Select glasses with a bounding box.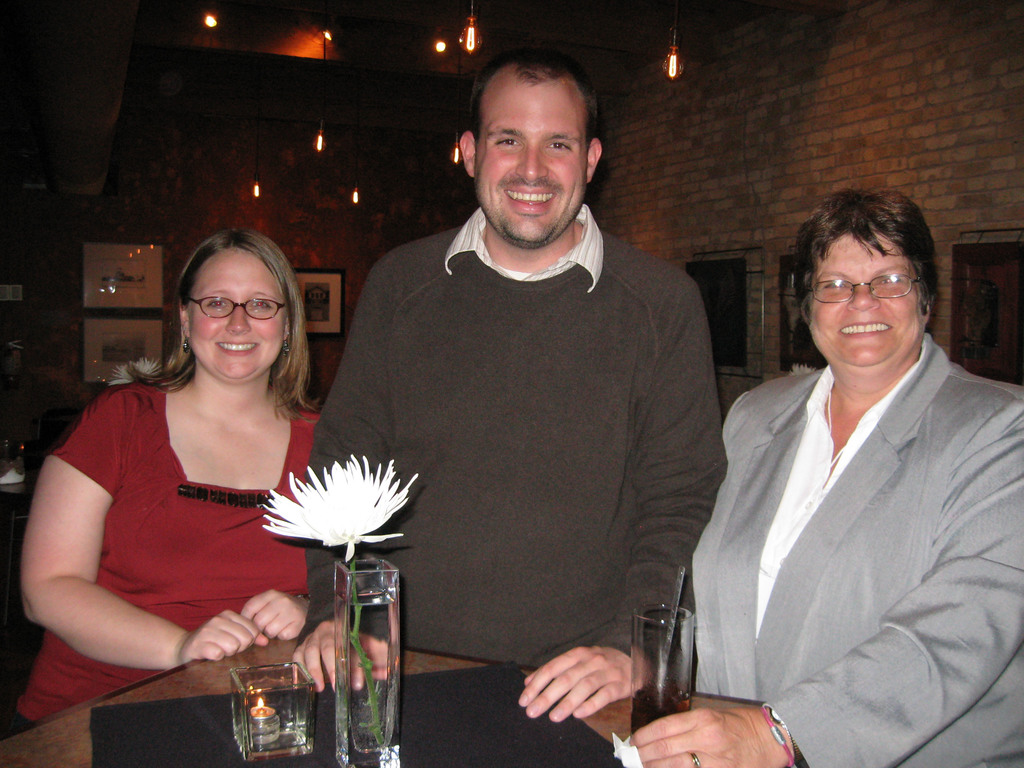
bbox=[191, 294, 296, 321].
